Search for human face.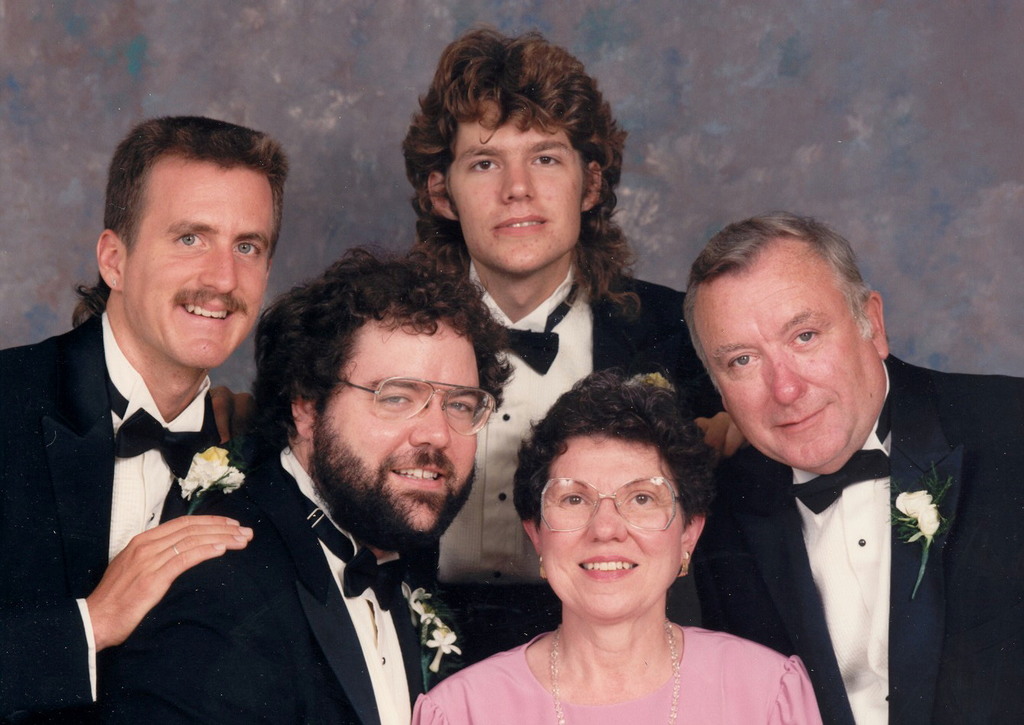
Found at 704/271/884/474.
